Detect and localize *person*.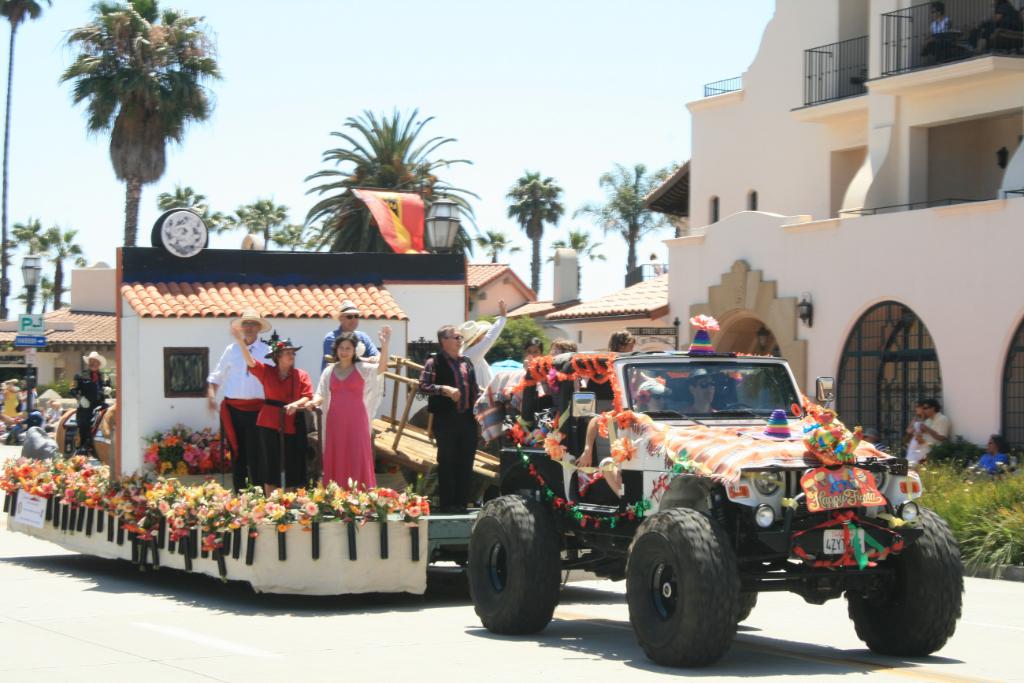
Localized at region(233, 325, 315, 495).
